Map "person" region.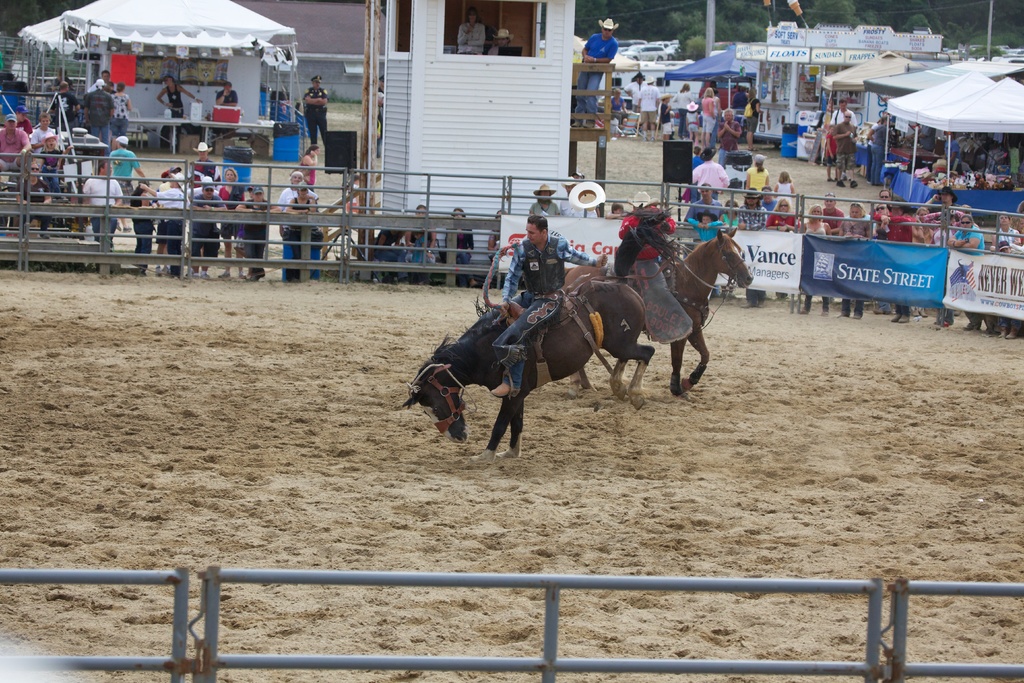
Mapped to <box>692,149,730,201</box>.
